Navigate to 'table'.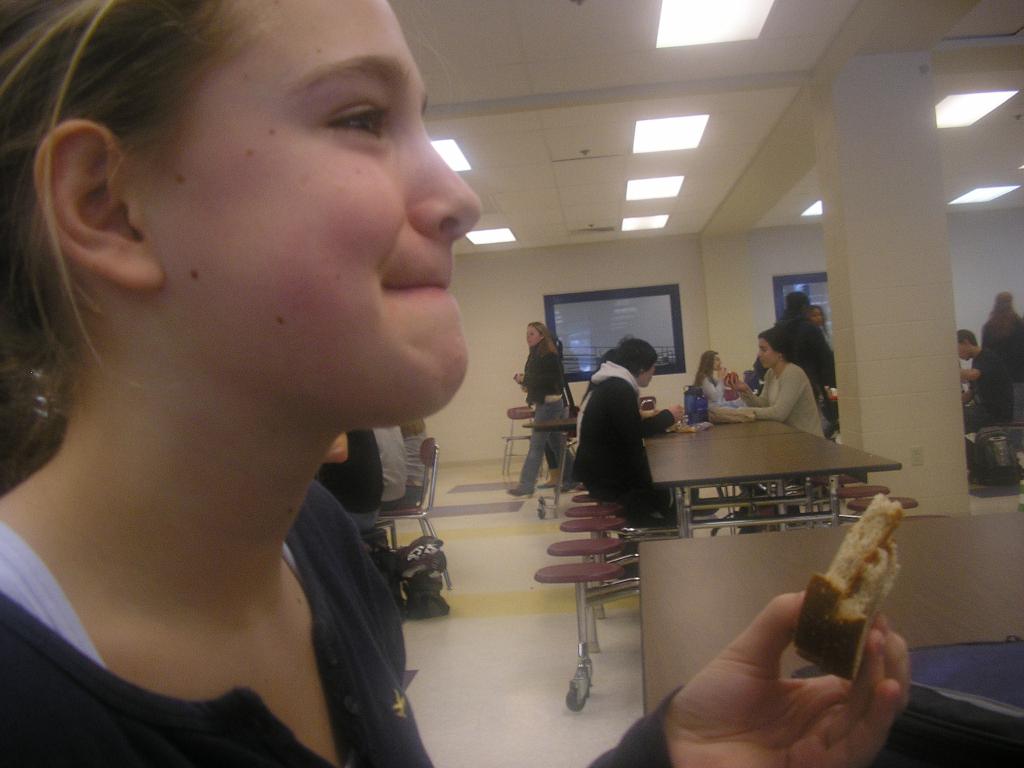
Navigation target: [left=633, top=517, right=1021, bottom=767].
